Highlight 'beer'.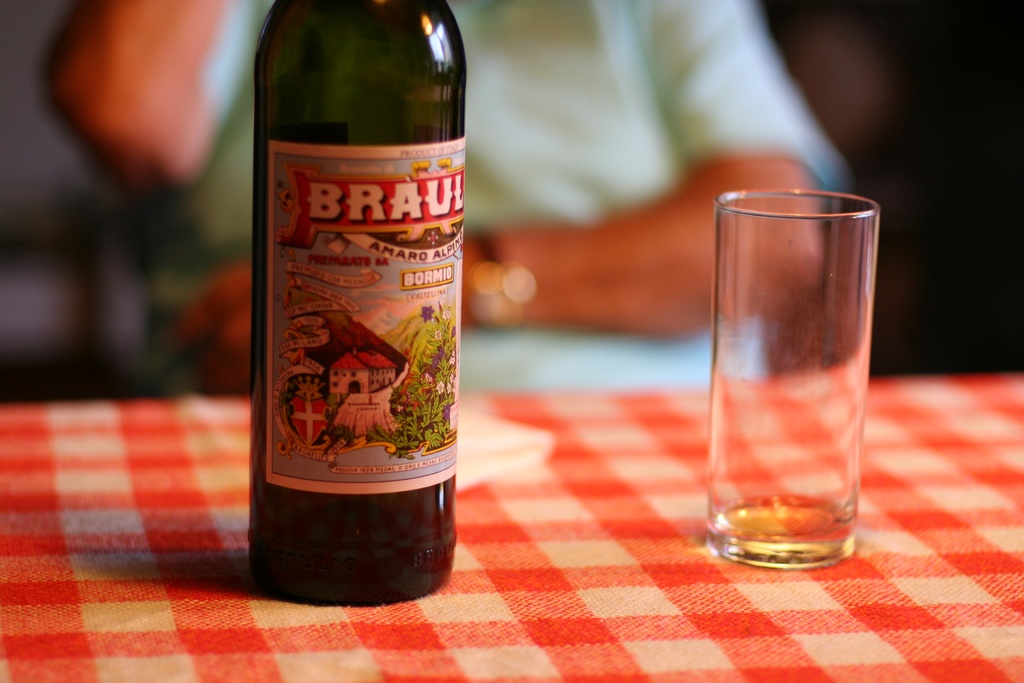
Highlighted region: 257,0,453,592.
